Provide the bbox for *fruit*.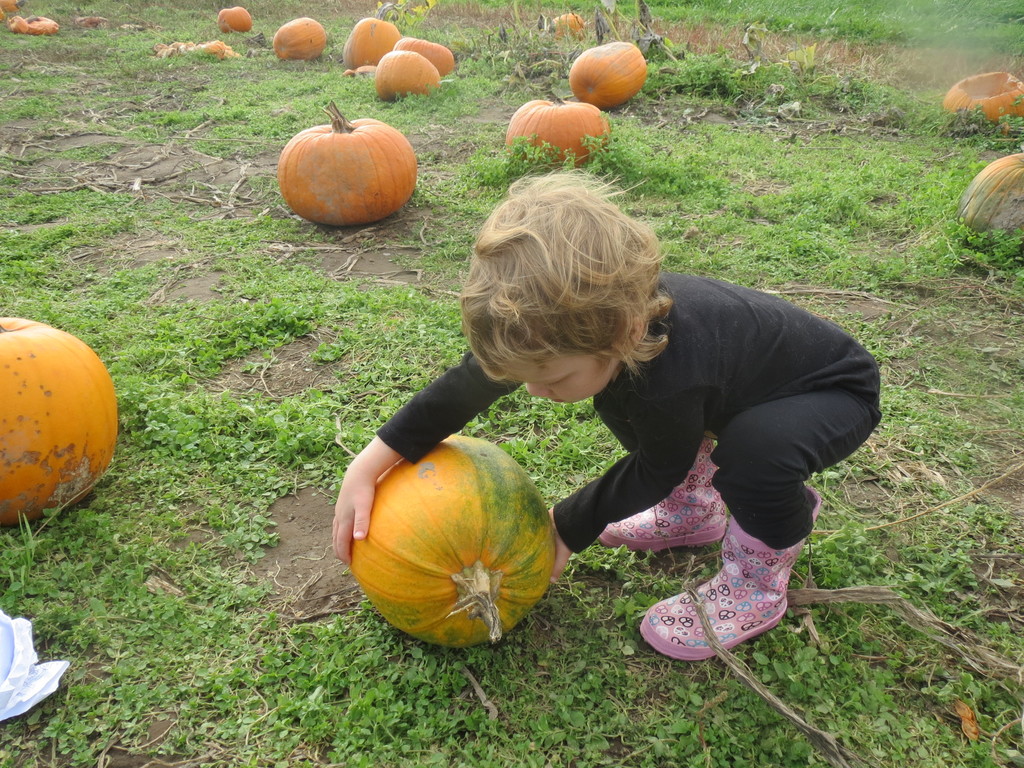
pyautogui.locateOnScreen(362, 458, 584, 654).
